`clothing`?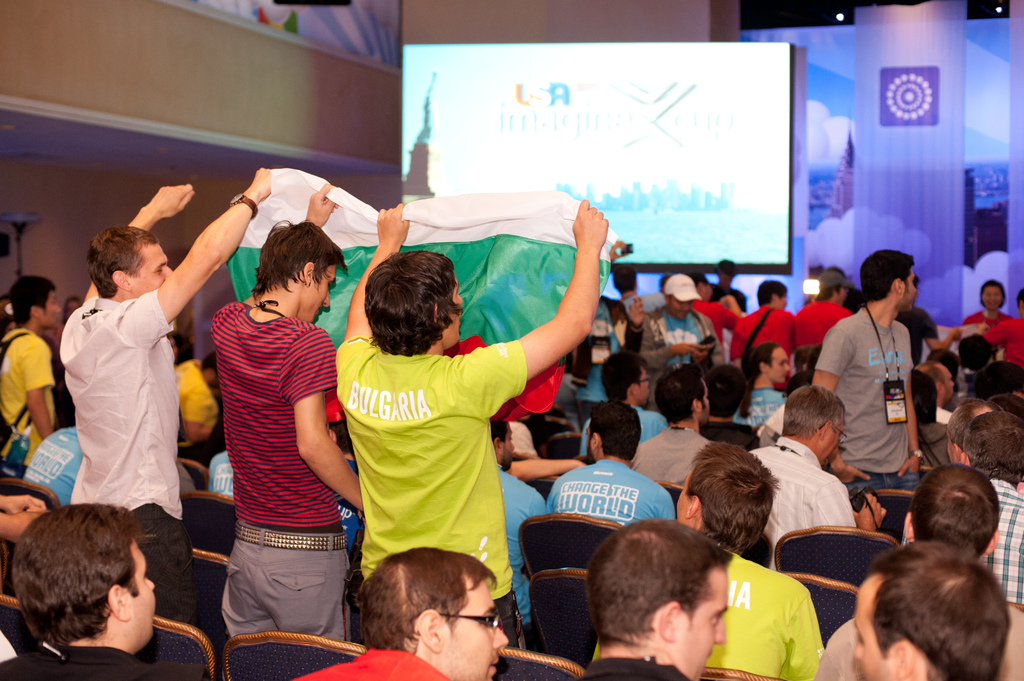
<region>172, 354, 224, 447</region>
